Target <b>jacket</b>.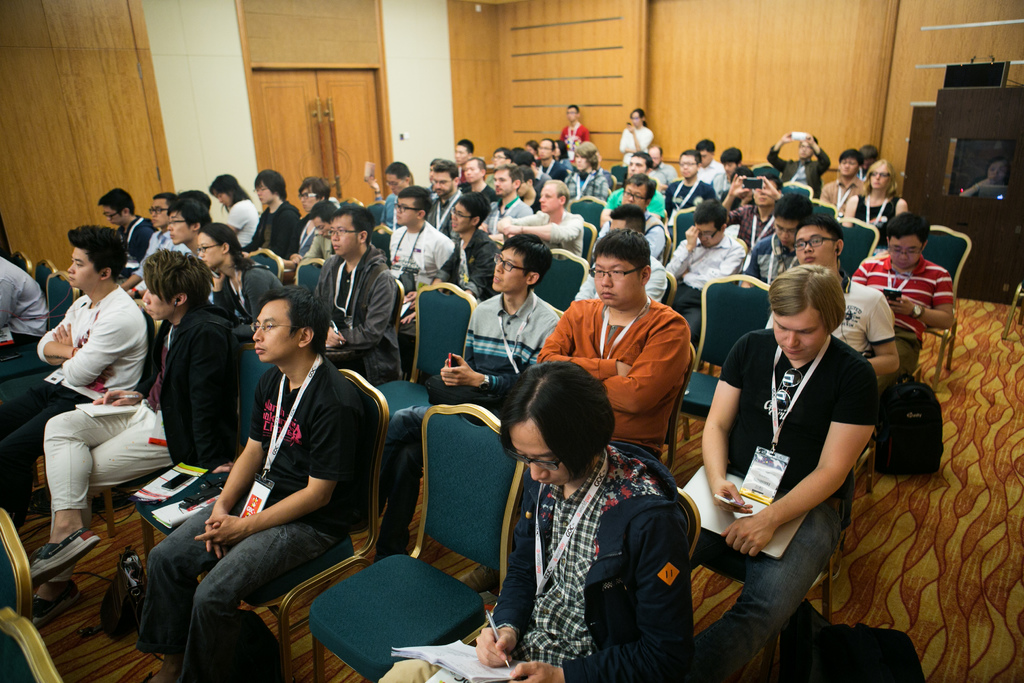
Target region: region(135, 295, 231, 466).
